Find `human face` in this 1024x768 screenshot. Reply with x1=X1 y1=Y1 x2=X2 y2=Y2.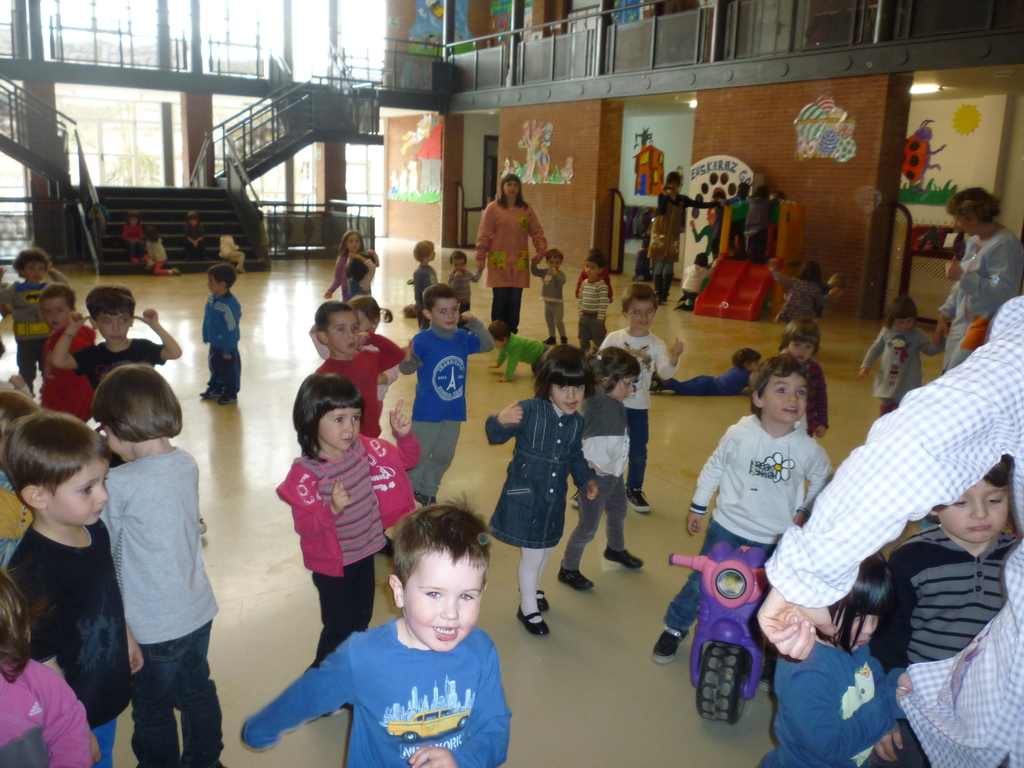
x1=894 y1=317 x2=911 y2=332.
